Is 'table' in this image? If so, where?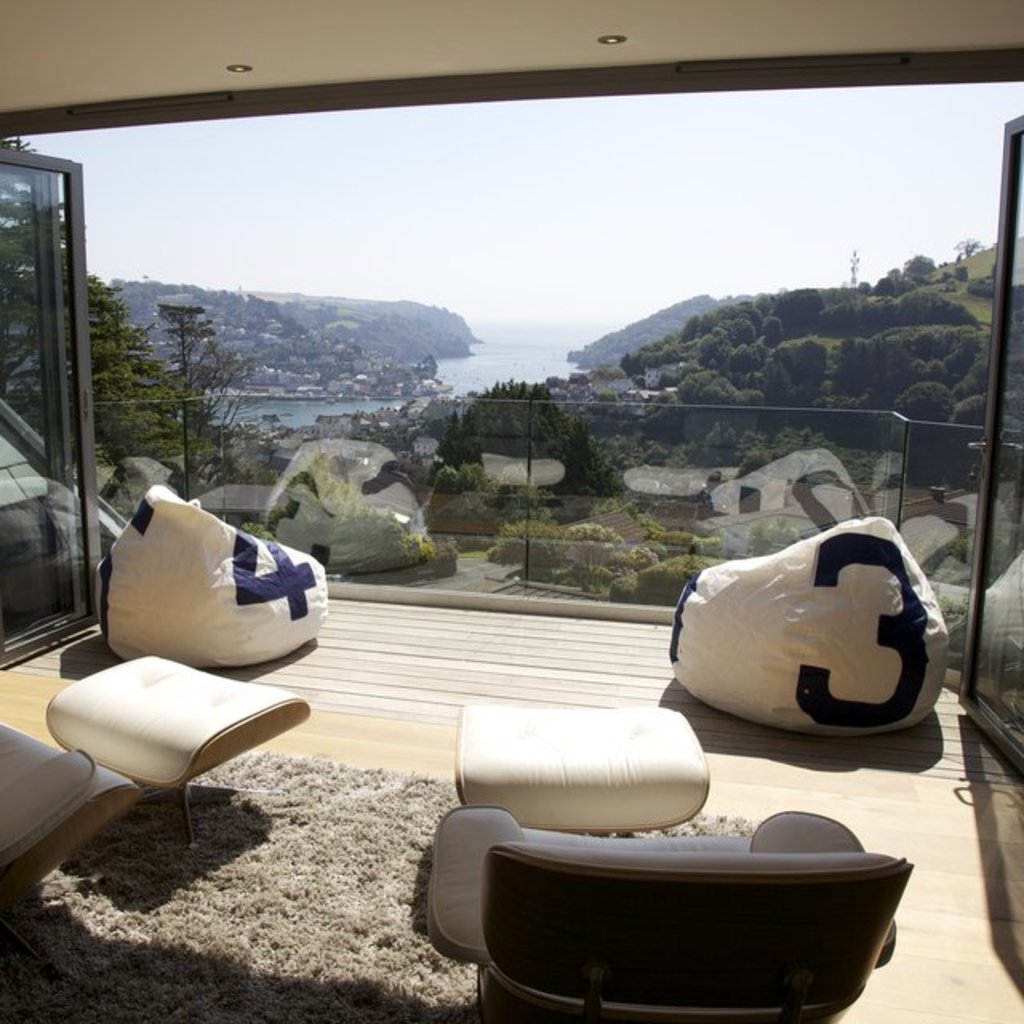
Yes, at l=6, t=651, r=344, b=866.
